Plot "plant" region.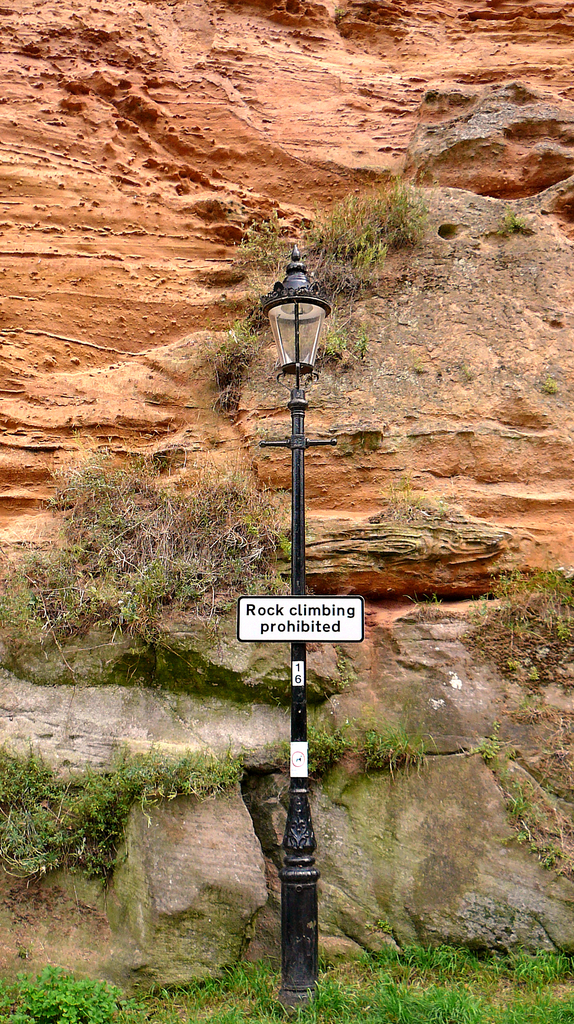
Plotted at bbox=[414, 348, 428, 374].
